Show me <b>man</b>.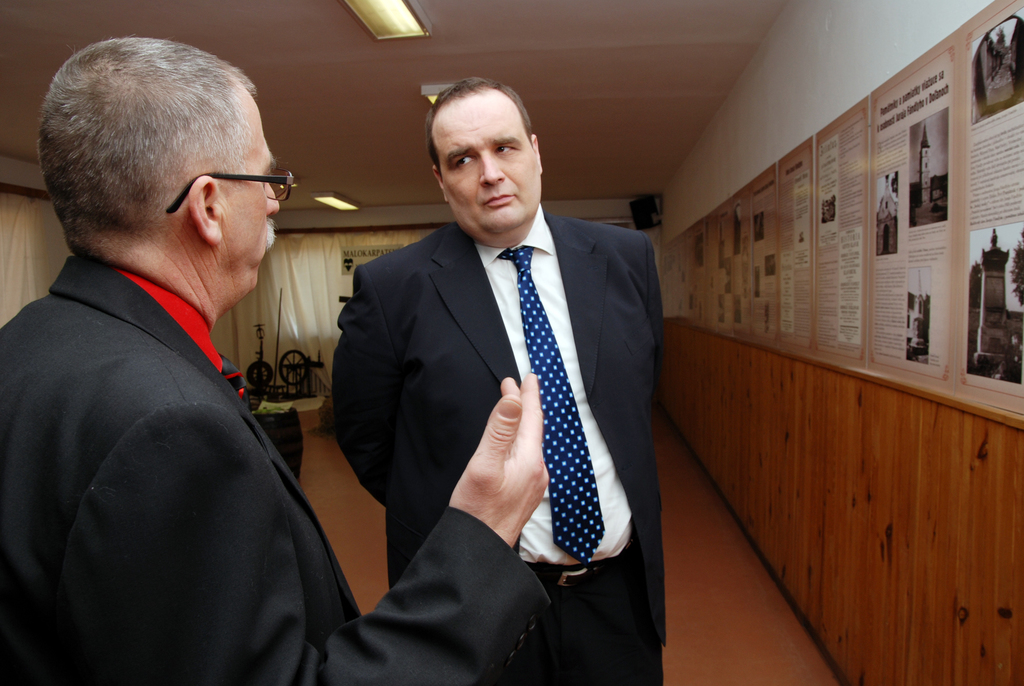
<b>man</b> is here: BBox(0, 40, 556, 685).
